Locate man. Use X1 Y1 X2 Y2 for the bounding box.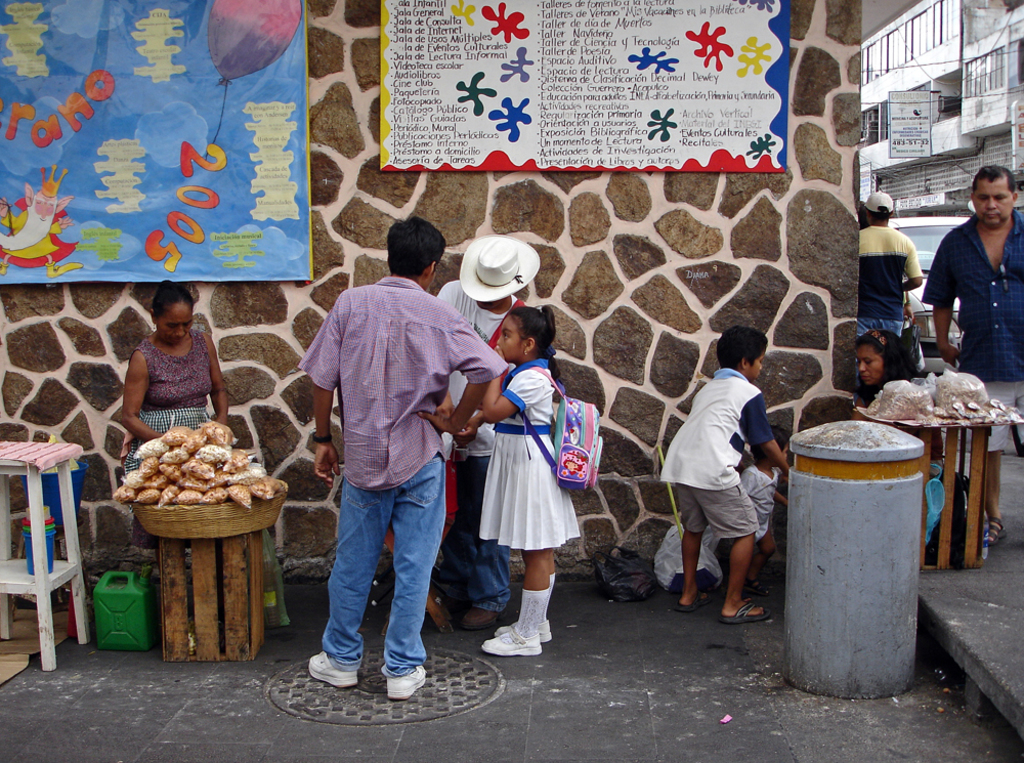
428 235 528 630.
